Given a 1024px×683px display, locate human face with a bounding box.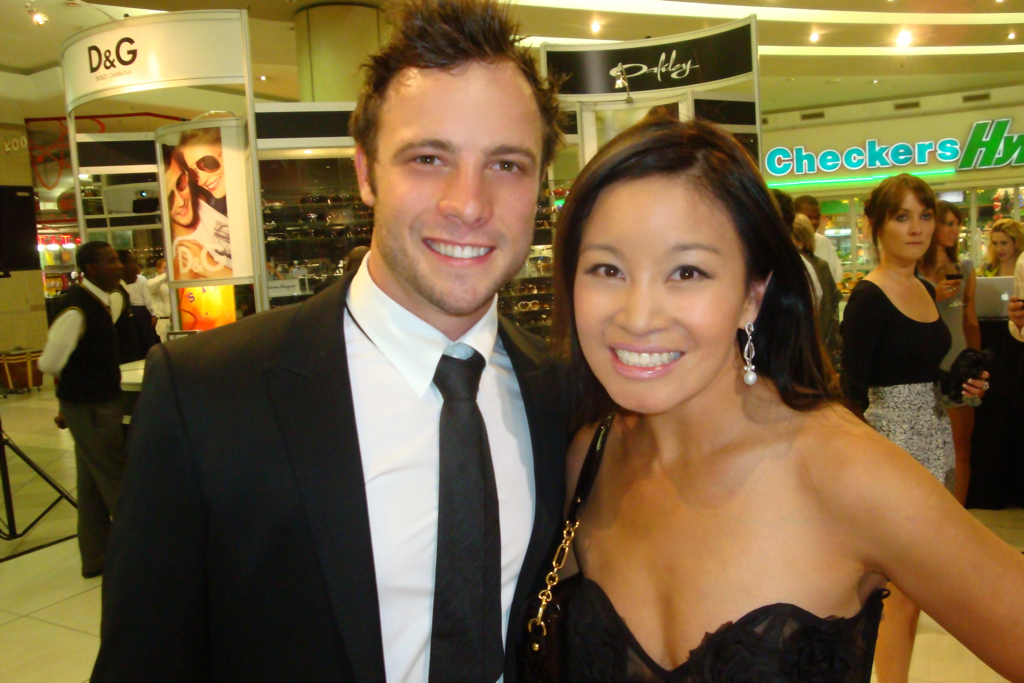
Located: (left=91, top=242, right=128, bottom=287).
